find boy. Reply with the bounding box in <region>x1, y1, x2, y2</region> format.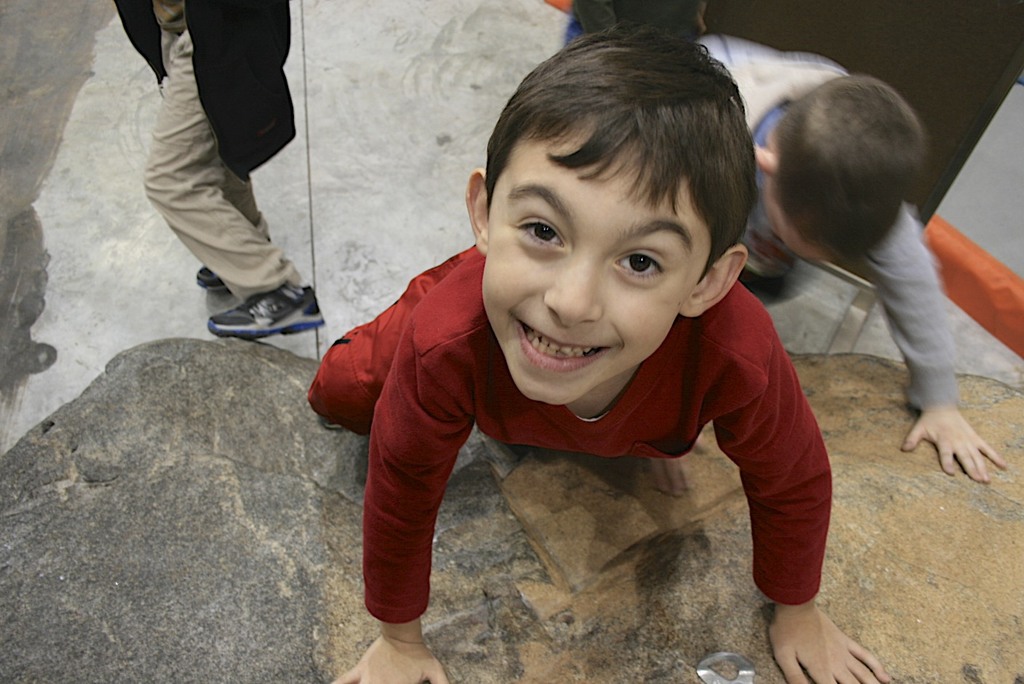
<region>351, 57, 849, 683</region>.
